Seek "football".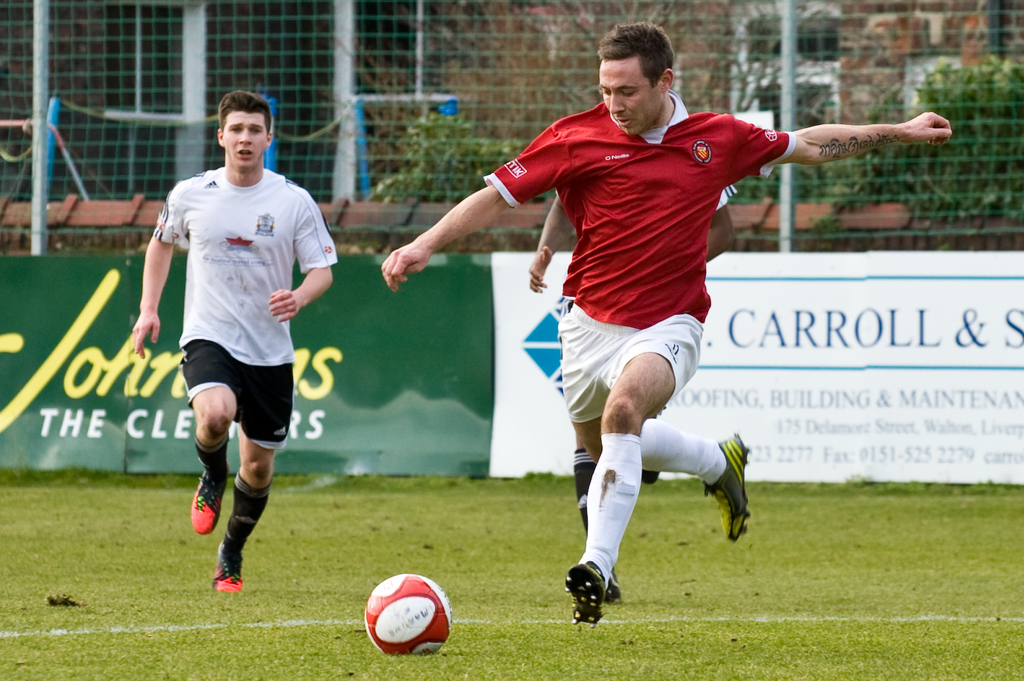
<bbox>362, 571, 452, 658</bbox>.
